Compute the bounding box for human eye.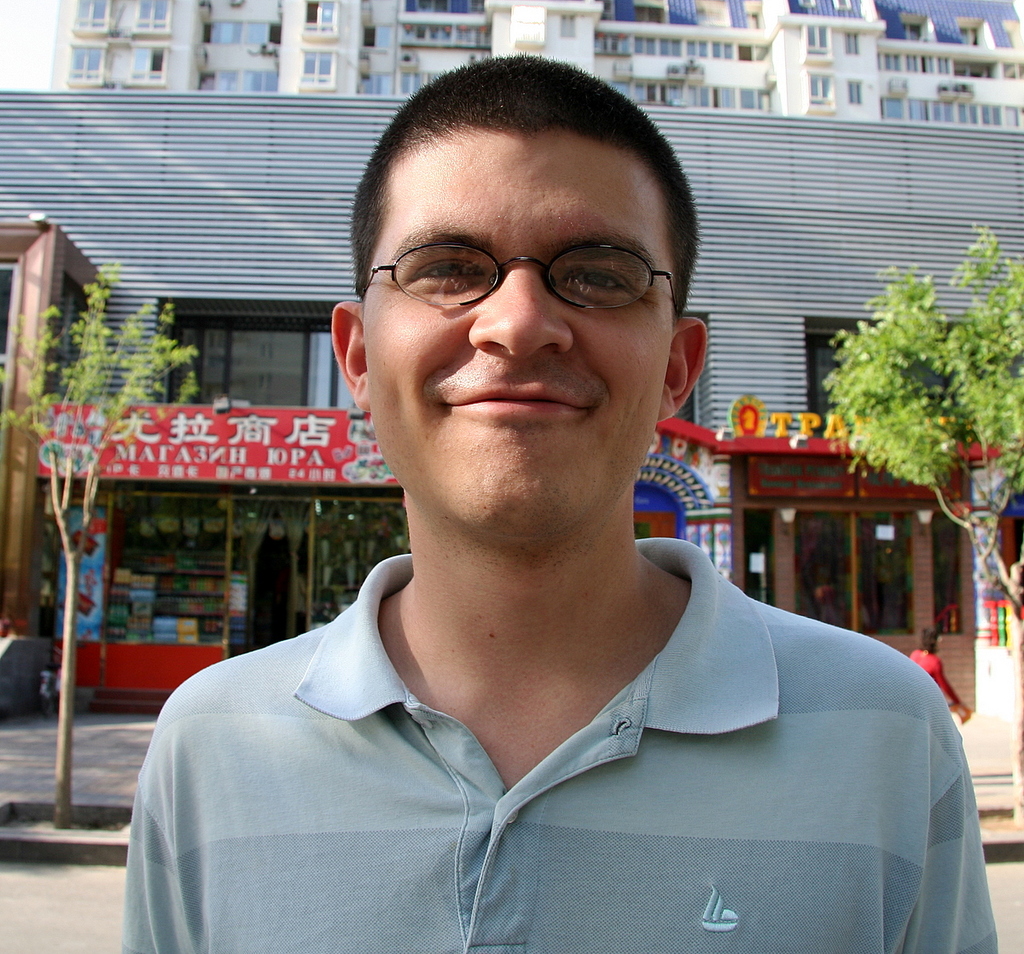
BBox(393, 250, 492, 293).
